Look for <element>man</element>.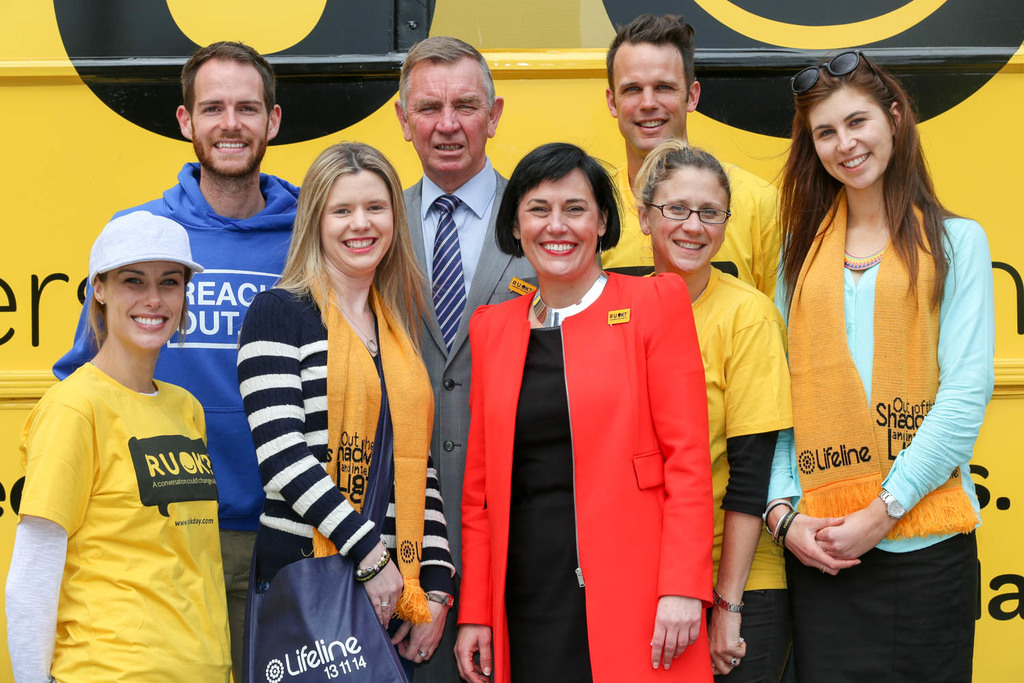
Found: BBox(48, 35, 302, 682).
